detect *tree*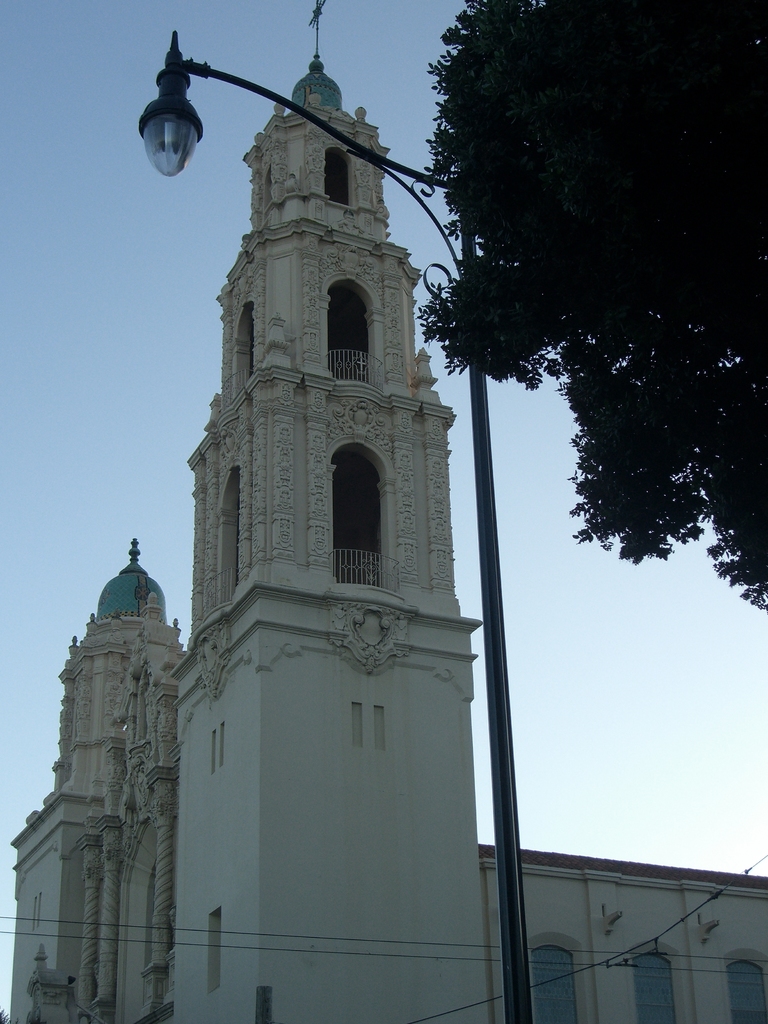
box(407, 0, 767, 612)
